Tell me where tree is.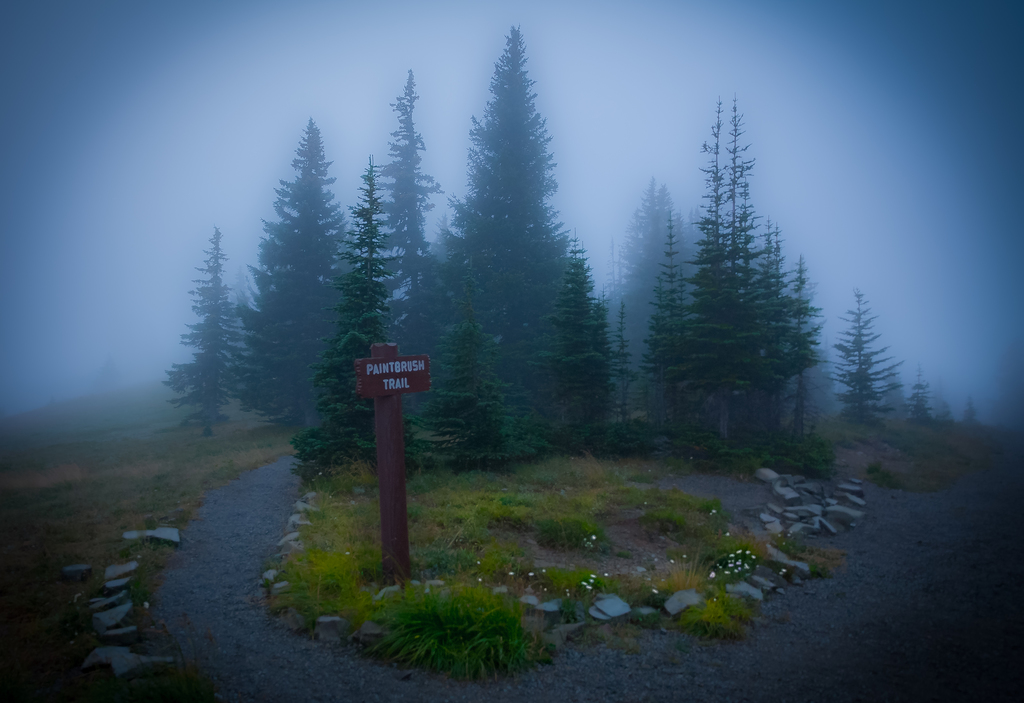
tree is at [964, 393, 984, 426].
